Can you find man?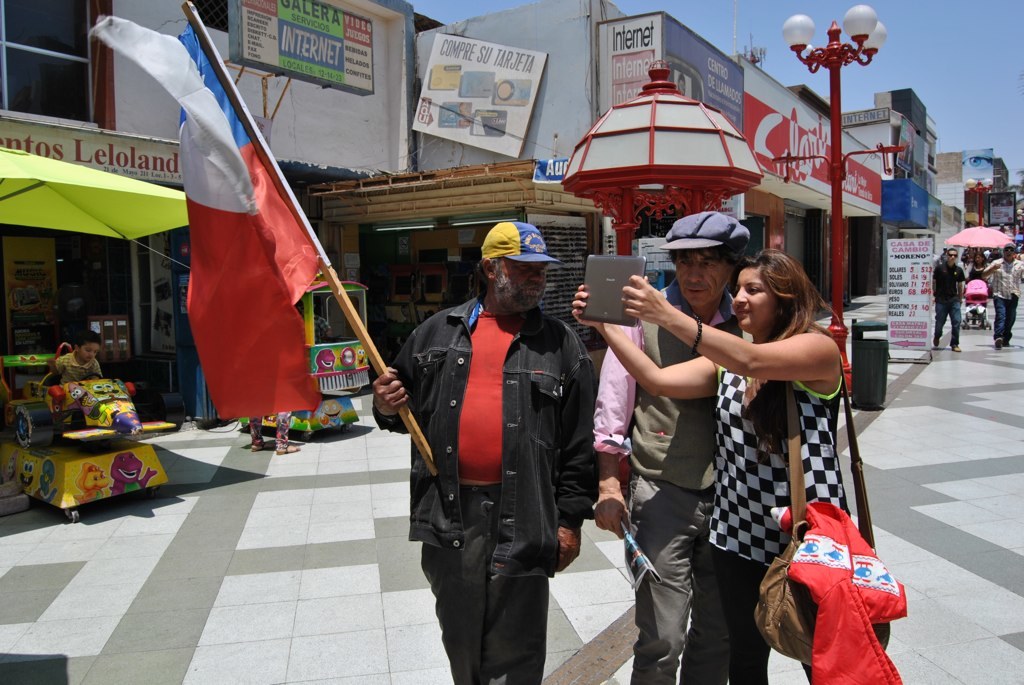
Yes, bounding box: [x1=932, y1=244, x2=966, y2=357].
